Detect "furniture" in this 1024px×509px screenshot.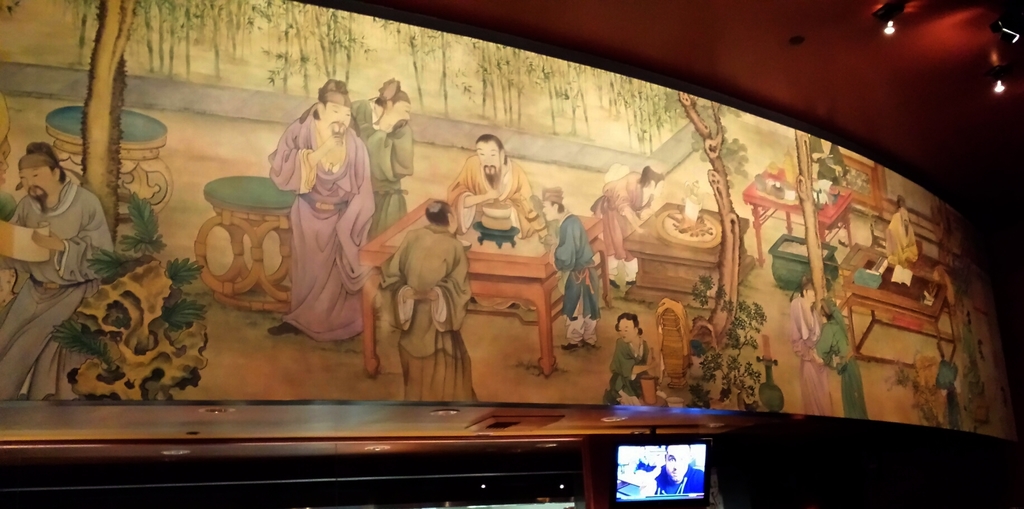
Detection: {"left": 744, "top": 163, "right": 851, "bottom": 265}.
